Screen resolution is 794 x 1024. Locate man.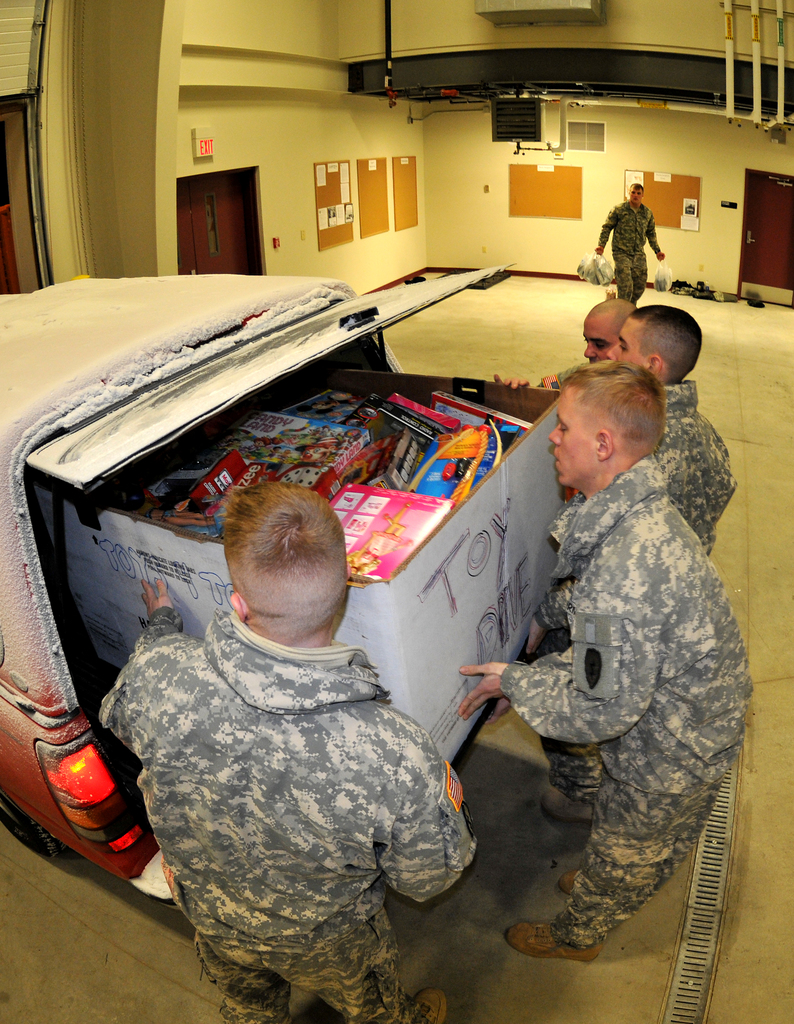
x1=490 y1=320 x2=750 y2=966.
